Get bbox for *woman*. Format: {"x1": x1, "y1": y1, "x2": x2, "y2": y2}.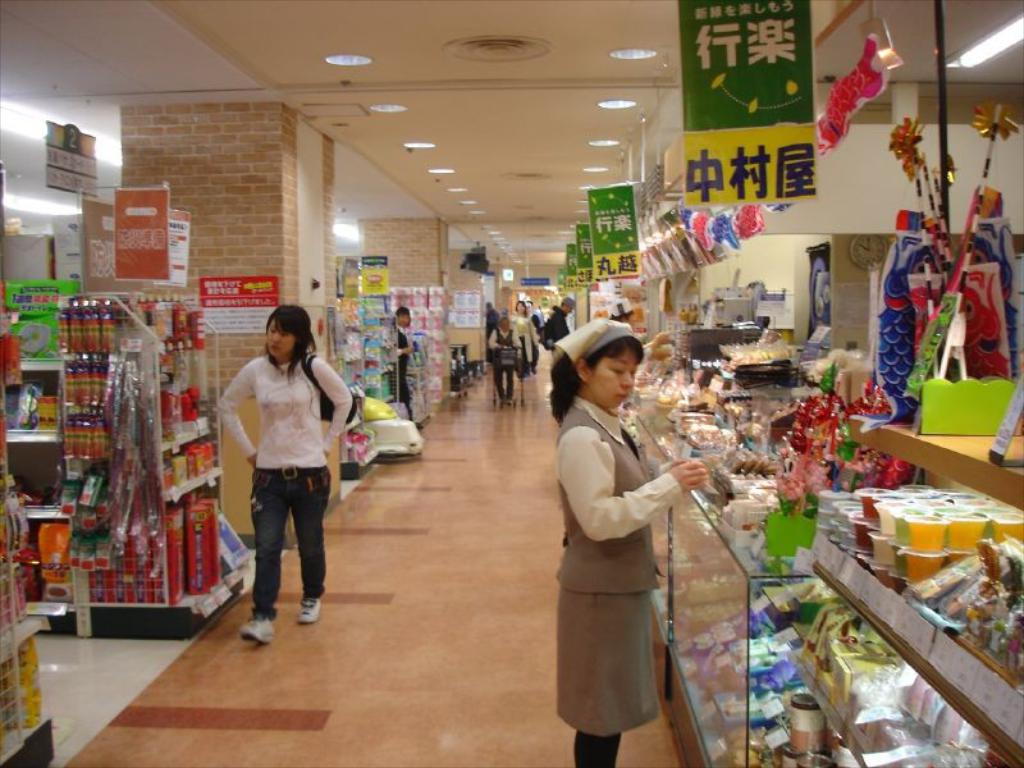
{"x1": 488, "y1": 316, "x2": 520, "y2": 402}.
